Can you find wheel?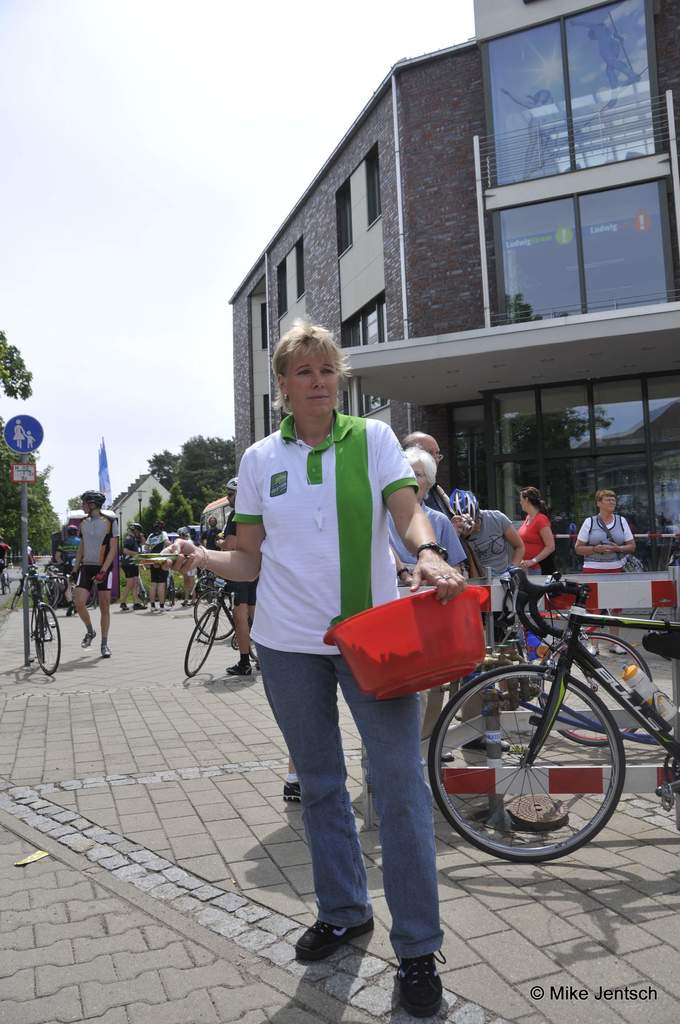
Yes, bounding box: <region>652, 608, 669, 620</region>.
